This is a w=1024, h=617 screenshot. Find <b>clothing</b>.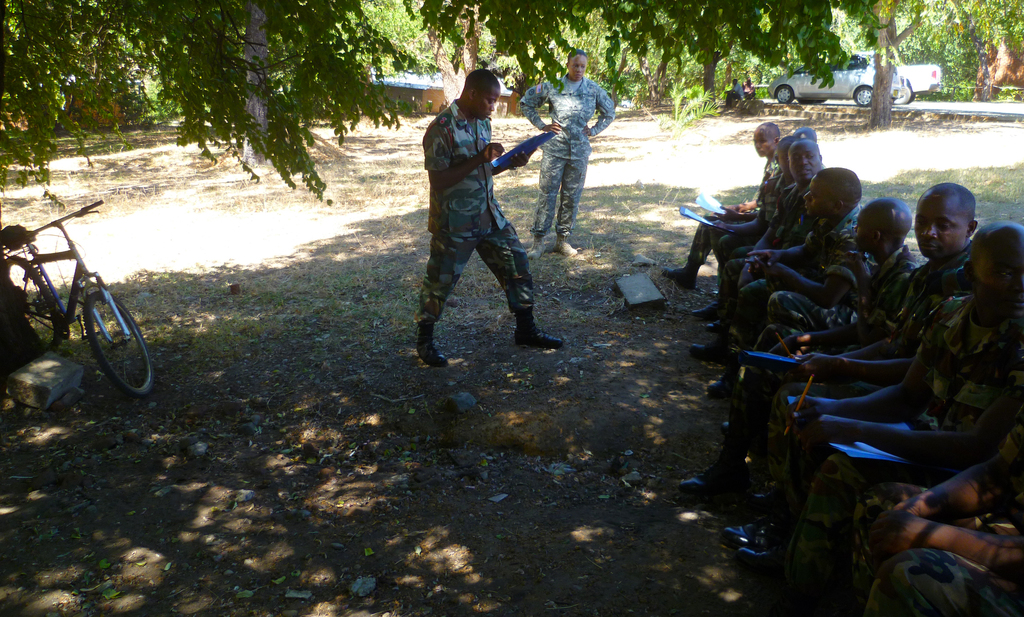
Bounding box: x1=746, y1=85, x2=756, y2=99.
